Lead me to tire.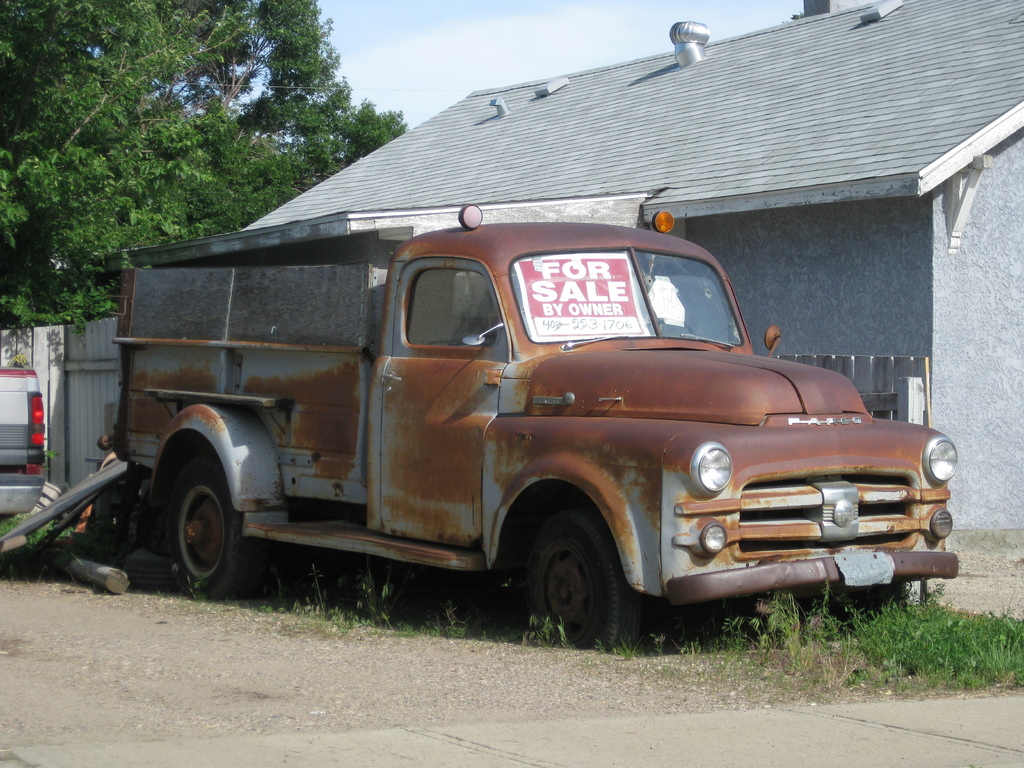
Lead to (790,583,892,631).
